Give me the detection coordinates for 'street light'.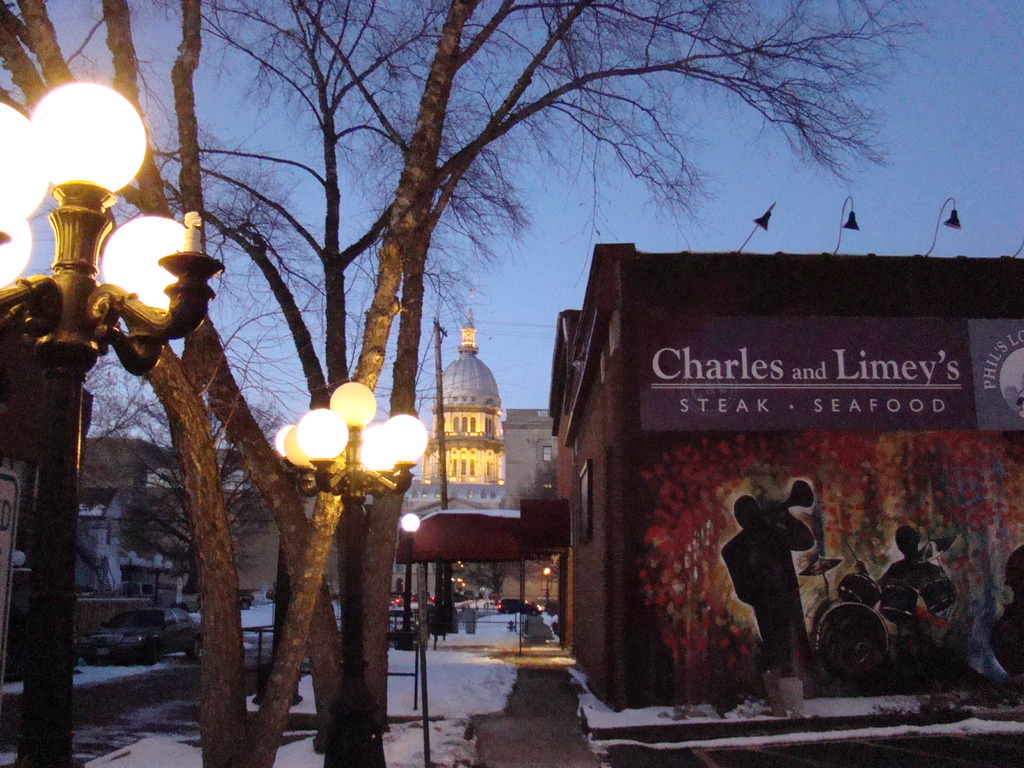
select_region(16, 85, 249, 717).
